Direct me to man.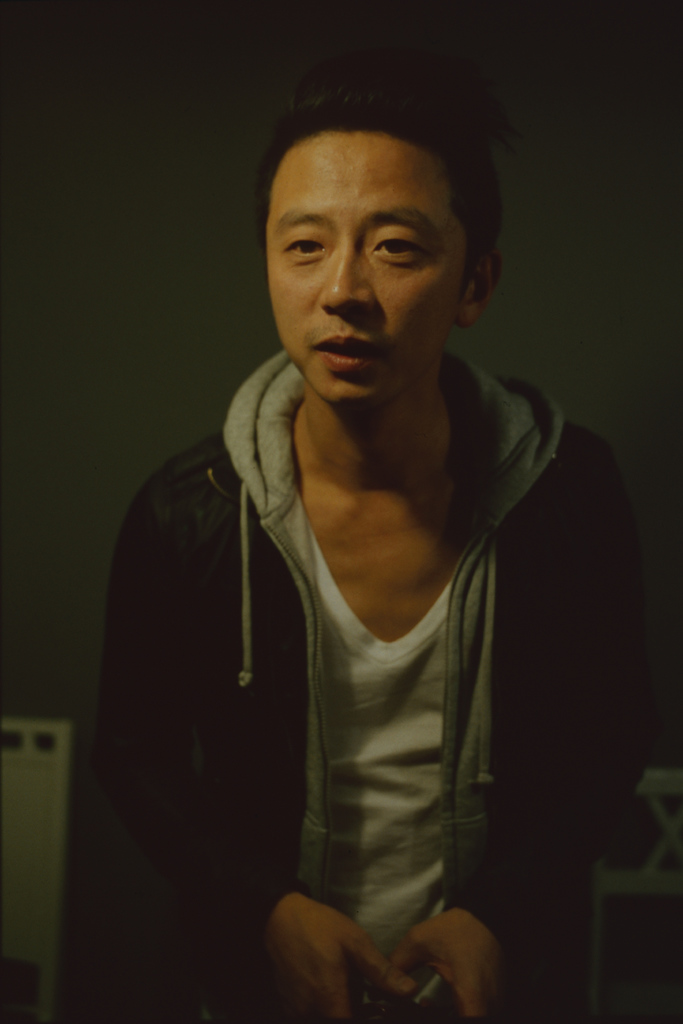
Direction: [x1=92, y1=70, x2=635, y2=1023].
